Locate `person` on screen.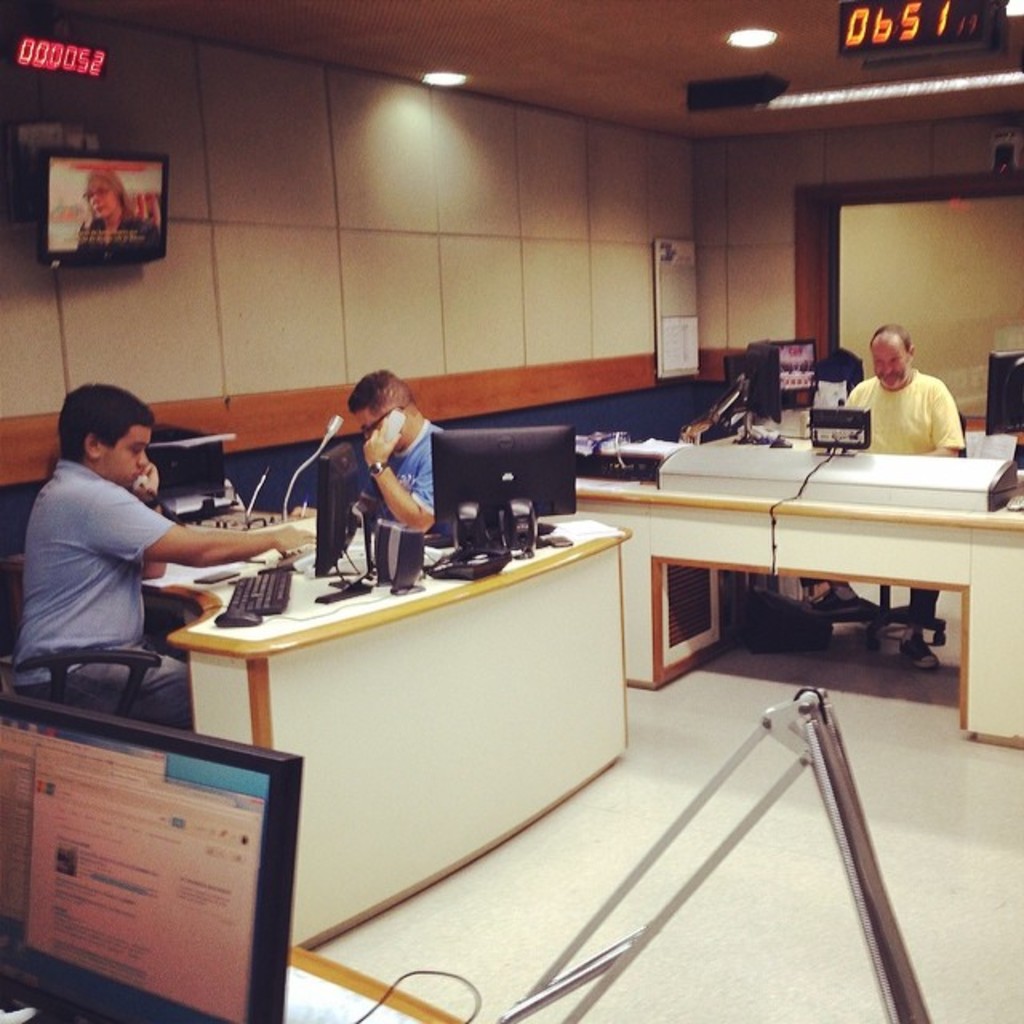
On screen at 22, 376, 206, 770.
